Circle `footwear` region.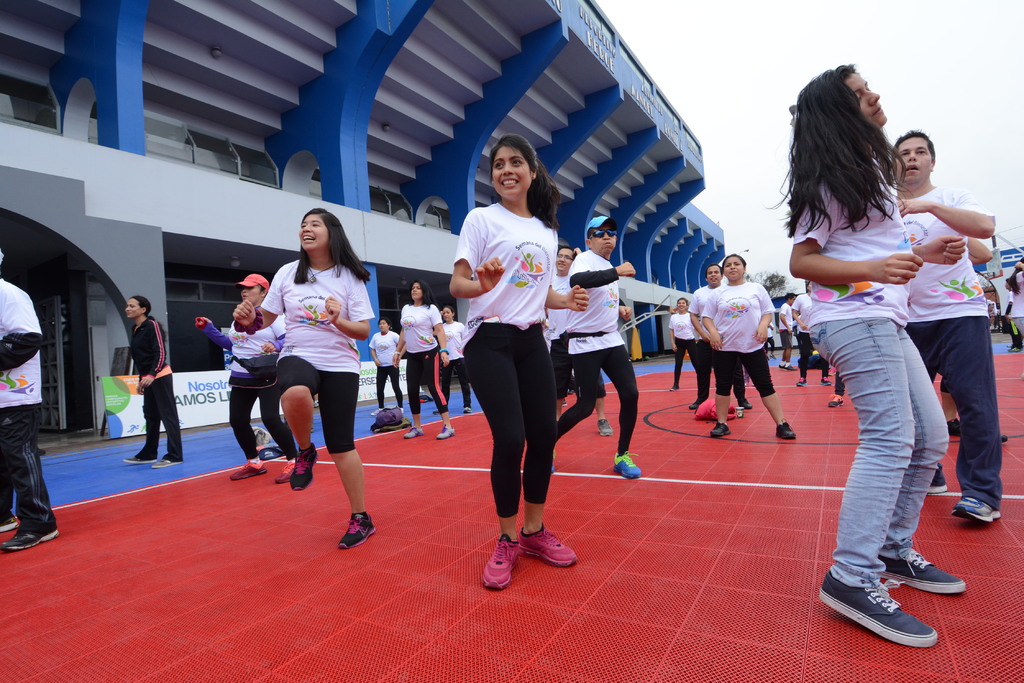
Region: (291,442,323,494).
